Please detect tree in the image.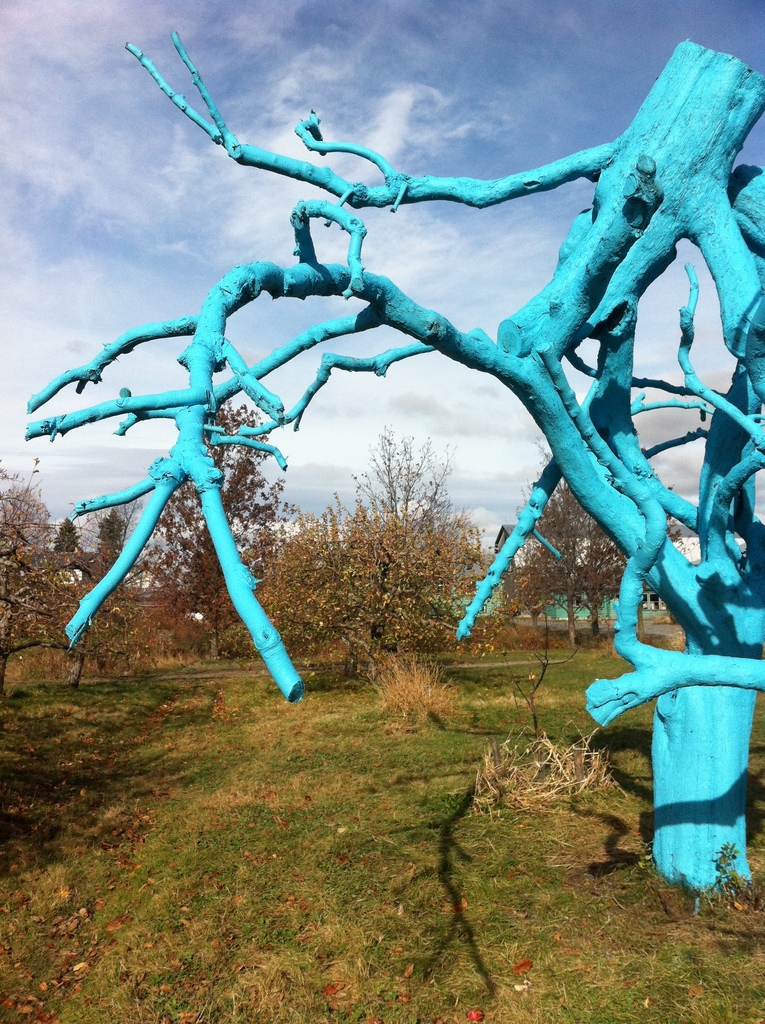
bbox=(140, 389, 287, 665).
